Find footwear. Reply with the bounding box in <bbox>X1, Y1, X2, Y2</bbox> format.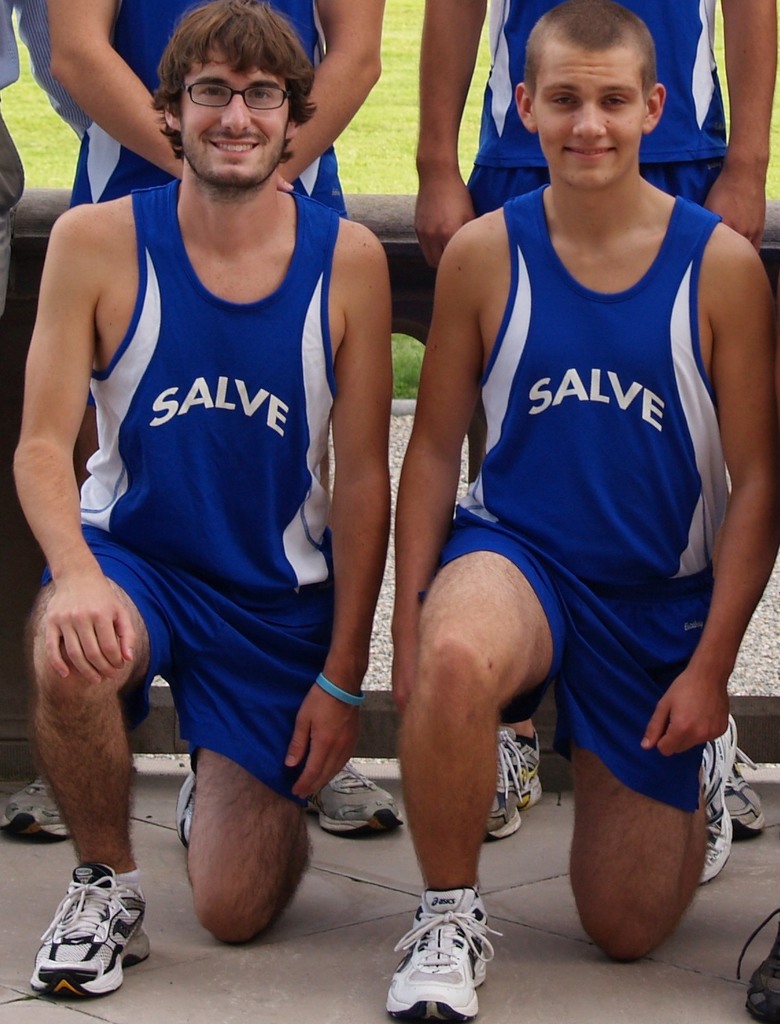
<bbox>0, 774, 69, 846</bbox>.
